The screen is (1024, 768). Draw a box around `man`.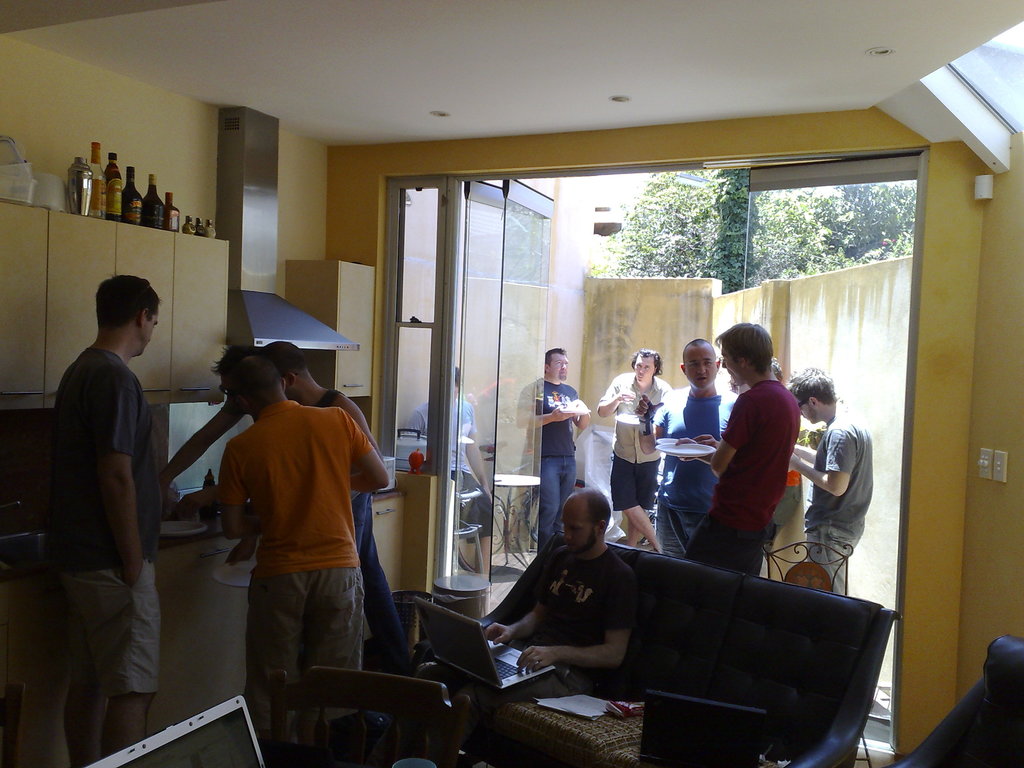
[785,362,881,603].
